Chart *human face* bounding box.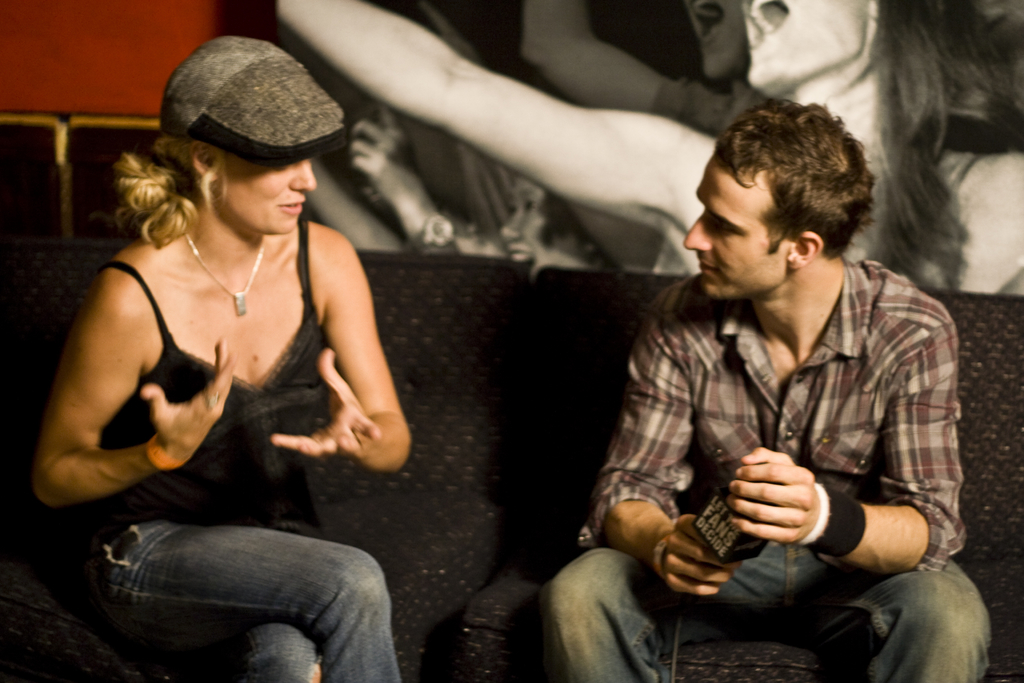
Charted: box=[218, 151, 319, 235].
